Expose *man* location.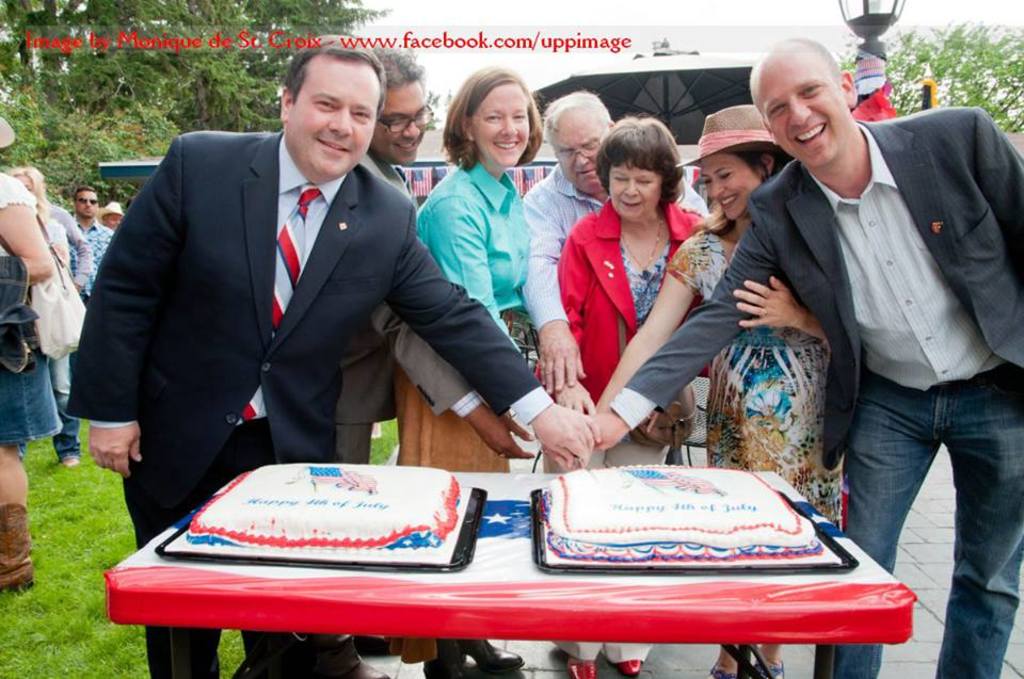
Exposed at 64/35/599/678.
